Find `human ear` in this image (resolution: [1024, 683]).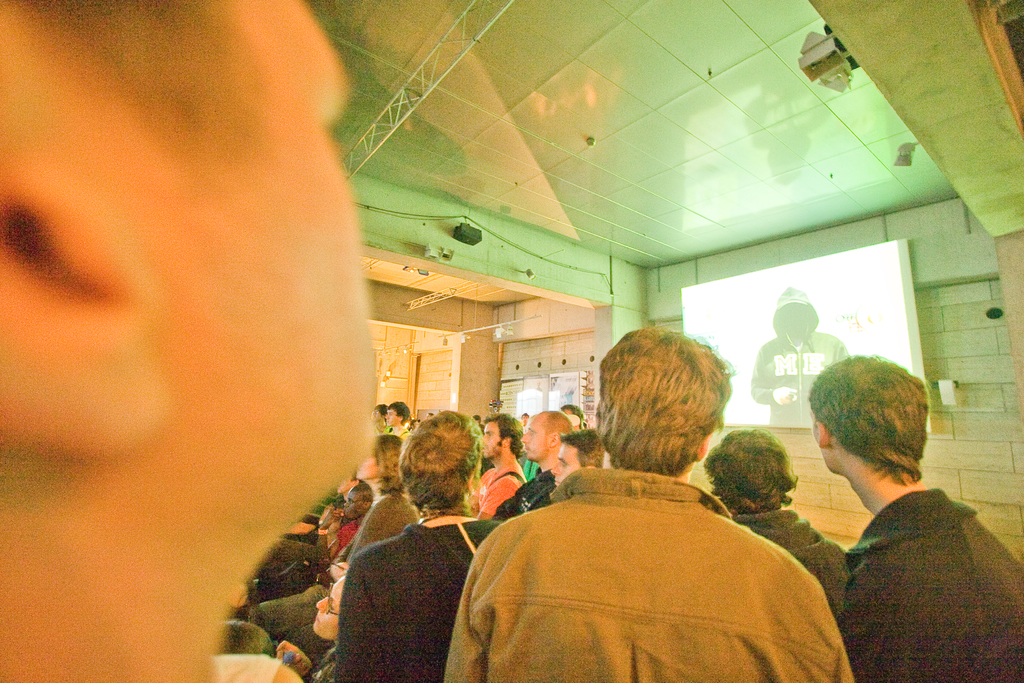
Rect(465, 471, 479, 492).
